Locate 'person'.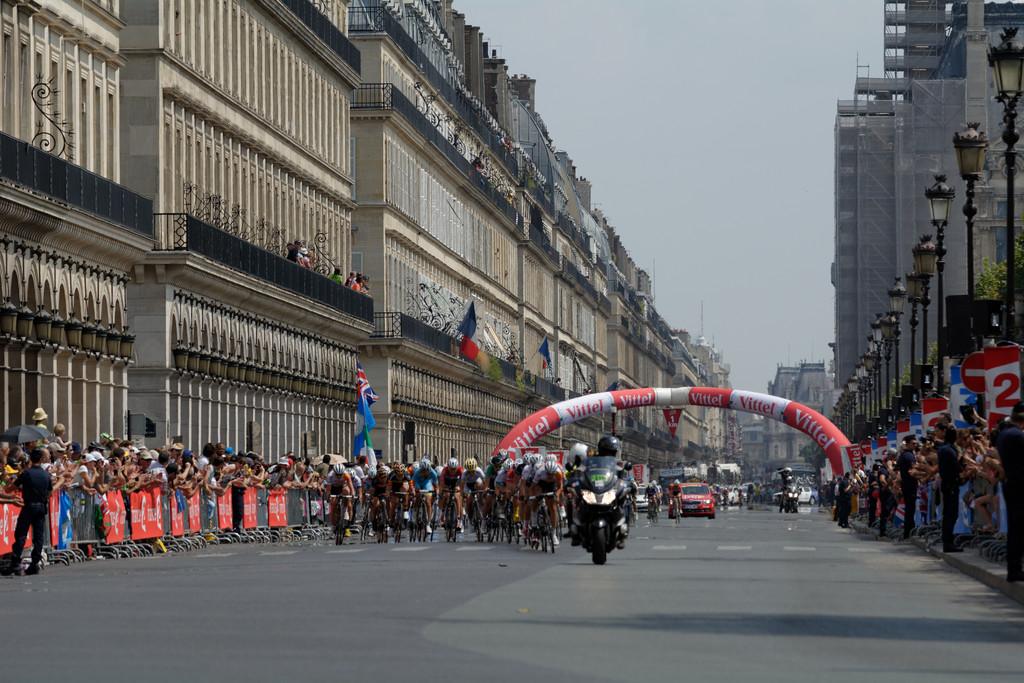
Bounding box: (2, 447, 51, 580).
